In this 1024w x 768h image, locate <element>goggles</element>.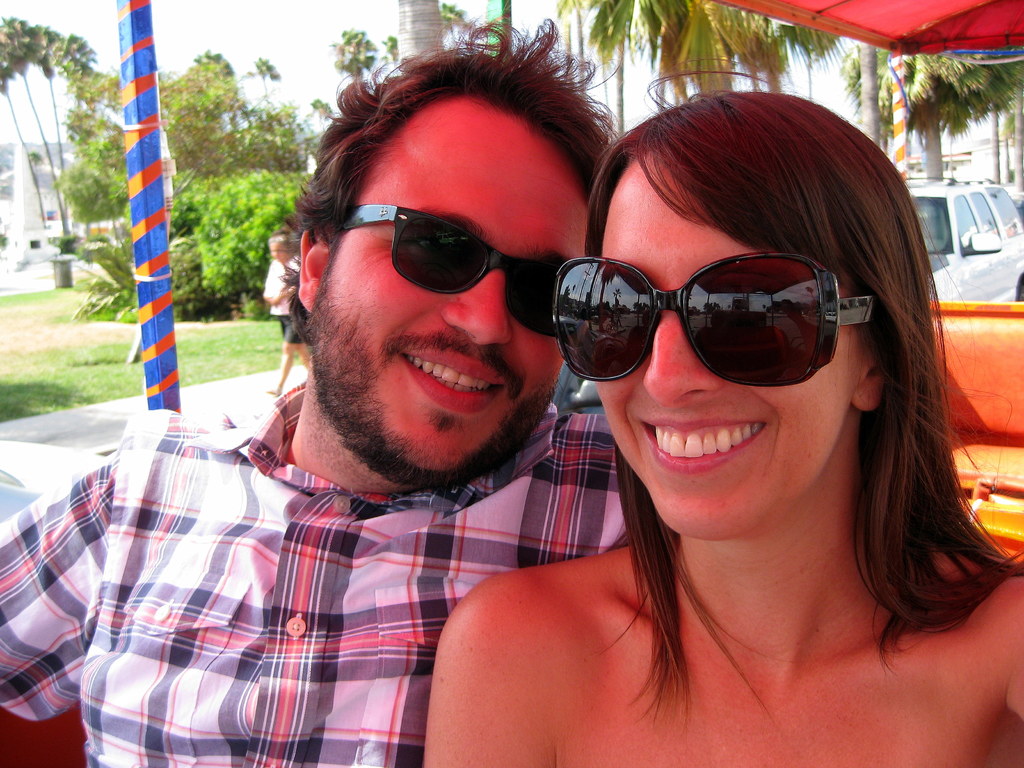
Bounding box: [x1=345, y1=213, x2=561, y2=340].
